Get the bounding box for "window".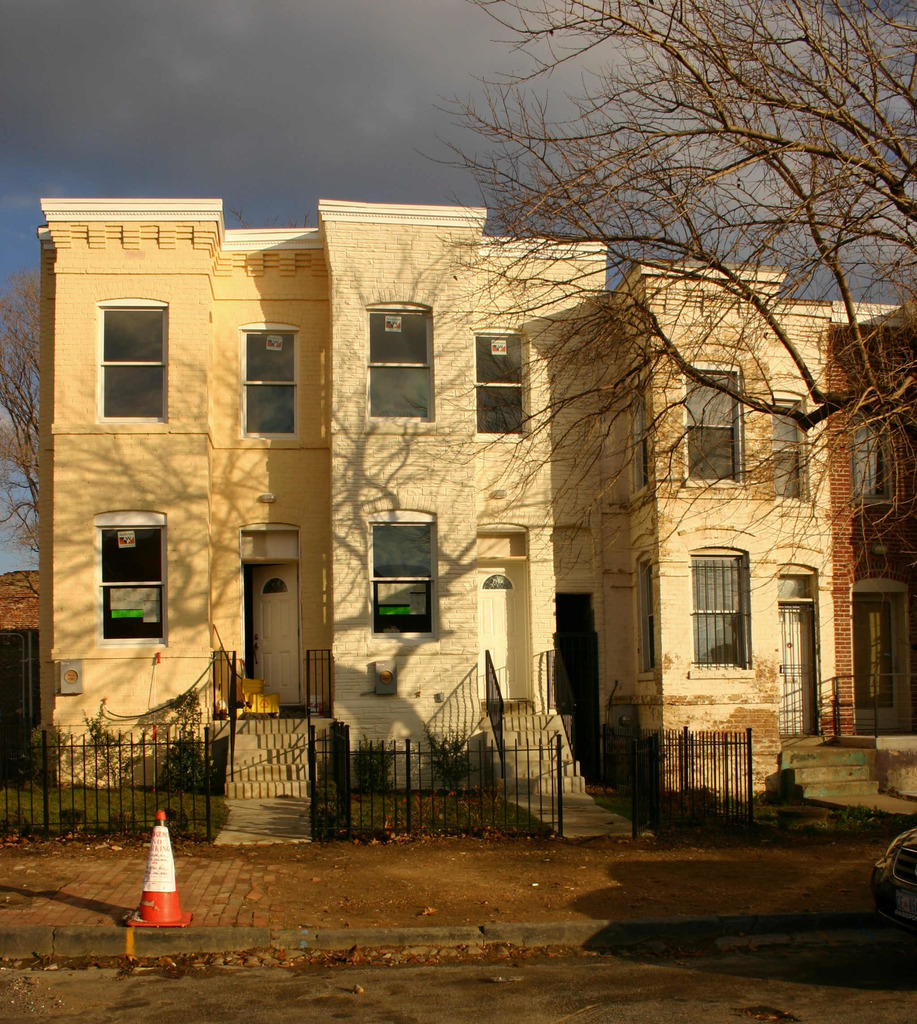
[left=362, top=296, right=435, bottom=420].
